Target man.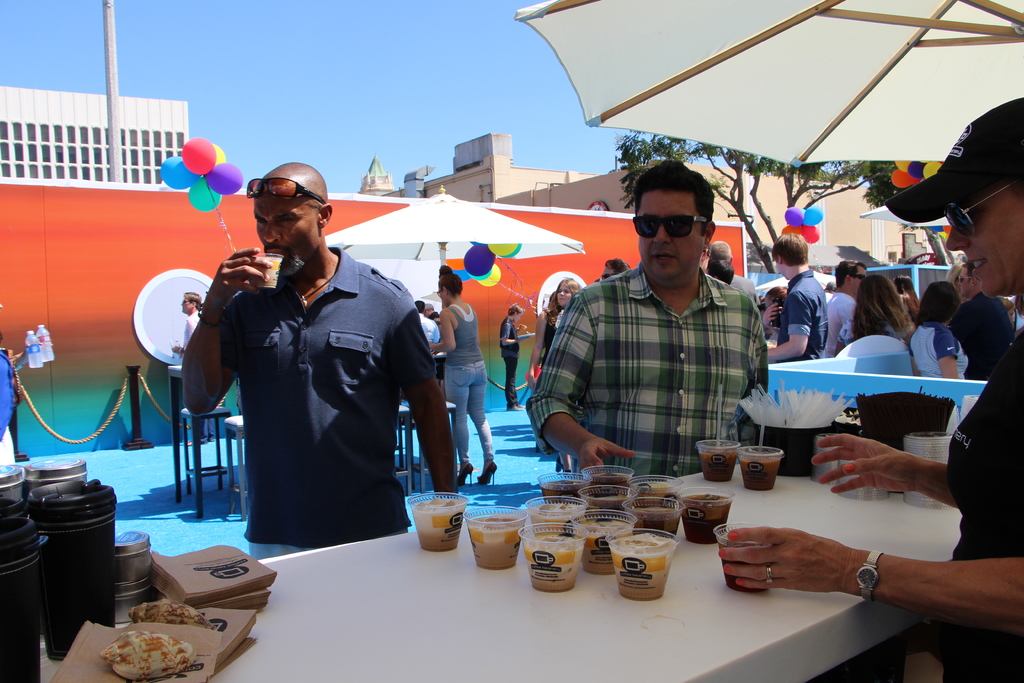
Target region: [x1=524, y1=153, x2=770, y2=467].
